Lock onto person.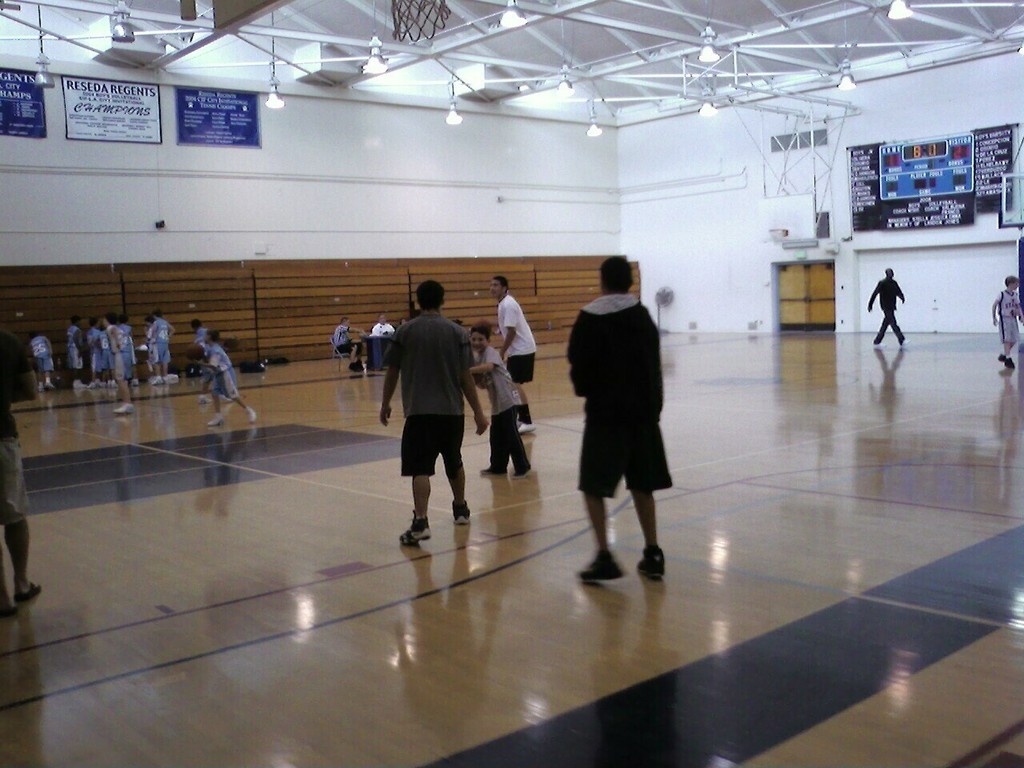
Locked: locate(373, 310, 397, 330).
